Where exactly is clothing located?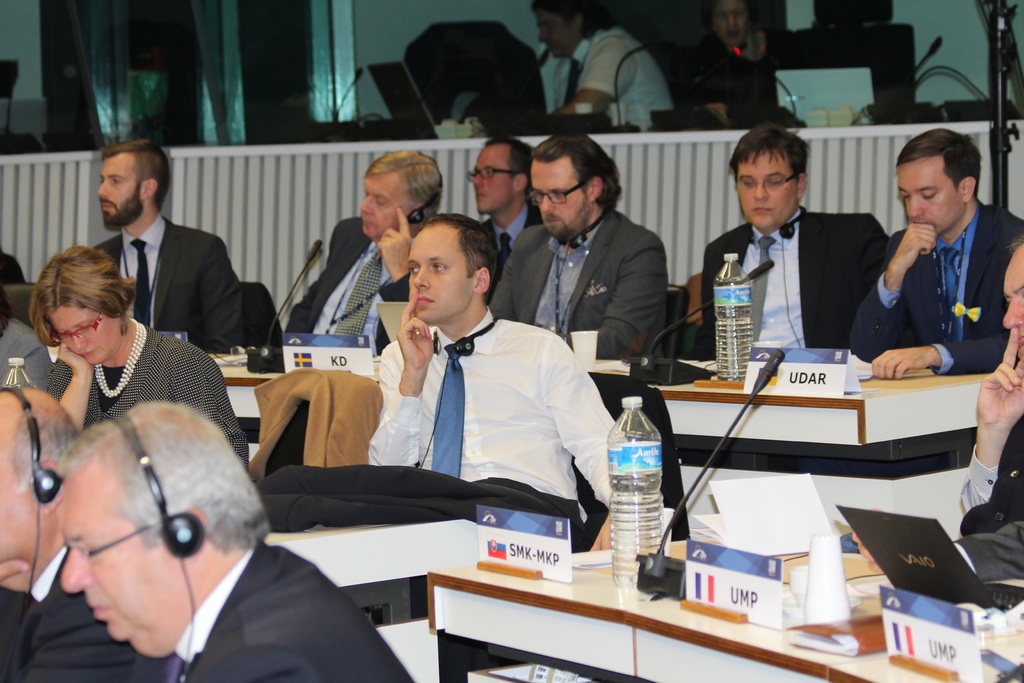
Its bounding box is (44, 315, 254, 466).
